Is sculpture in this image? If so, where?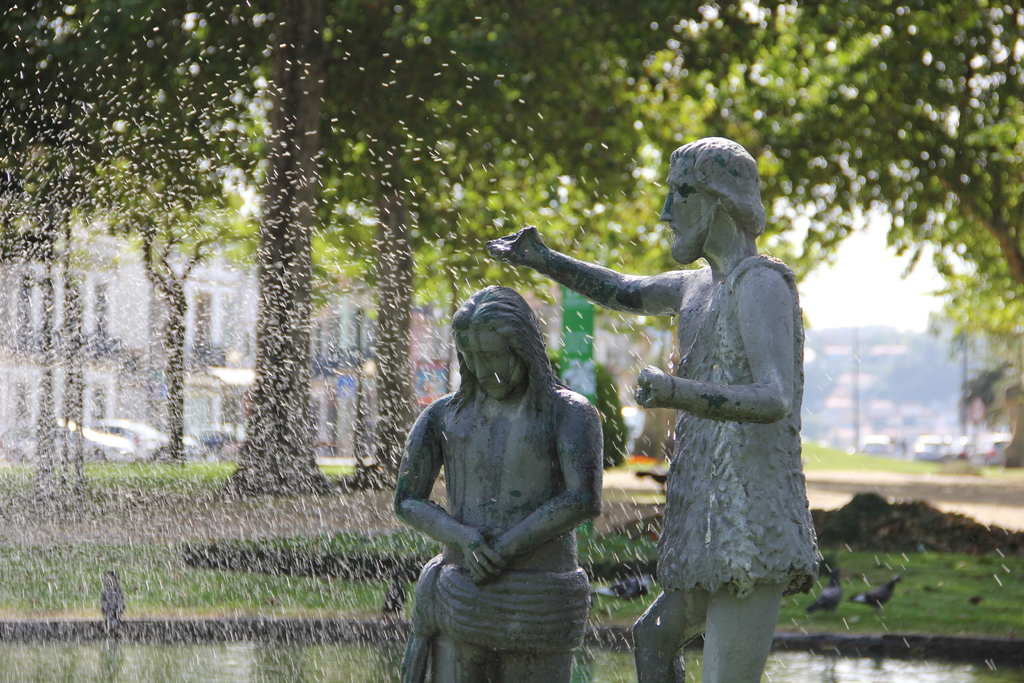
Yes, at bbox=[390, 272, 621, 680].
